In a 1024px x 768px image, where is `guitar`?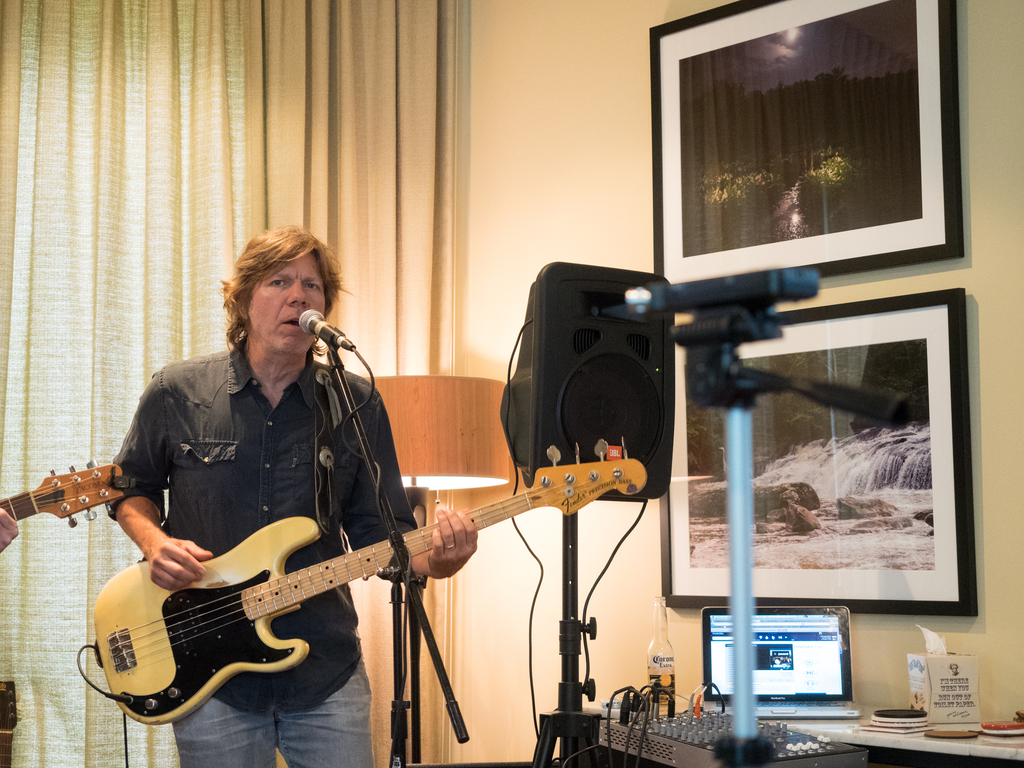
<region>0, 462, 127, 529</region>.
